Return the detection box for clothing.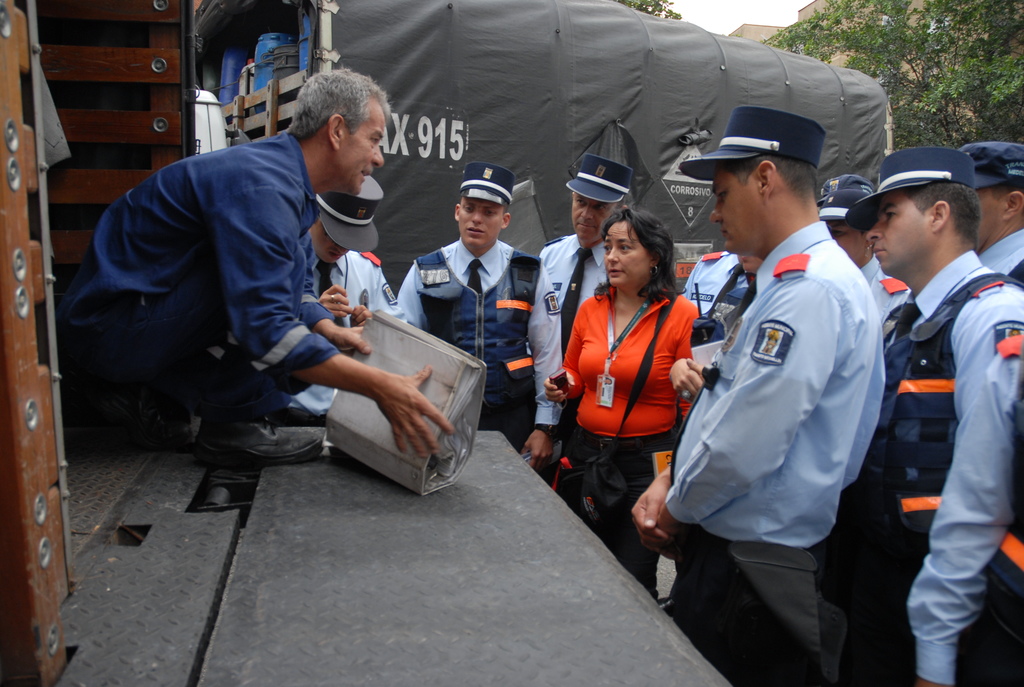
680 242 758 341.
